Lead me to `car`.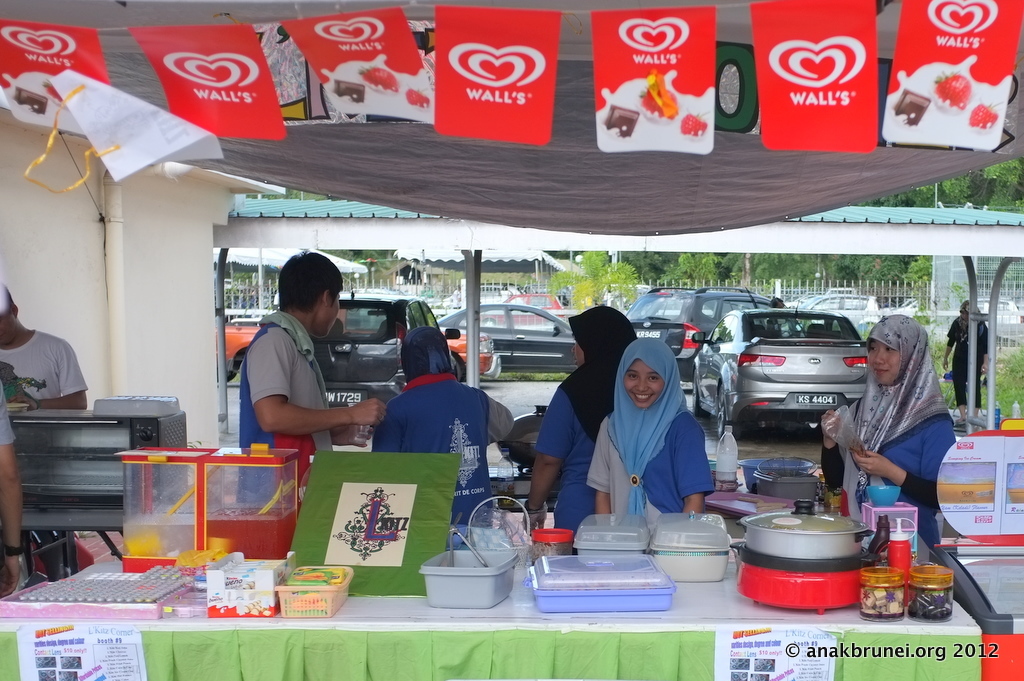
Lead to select_region(476, 295, 563, 328).
